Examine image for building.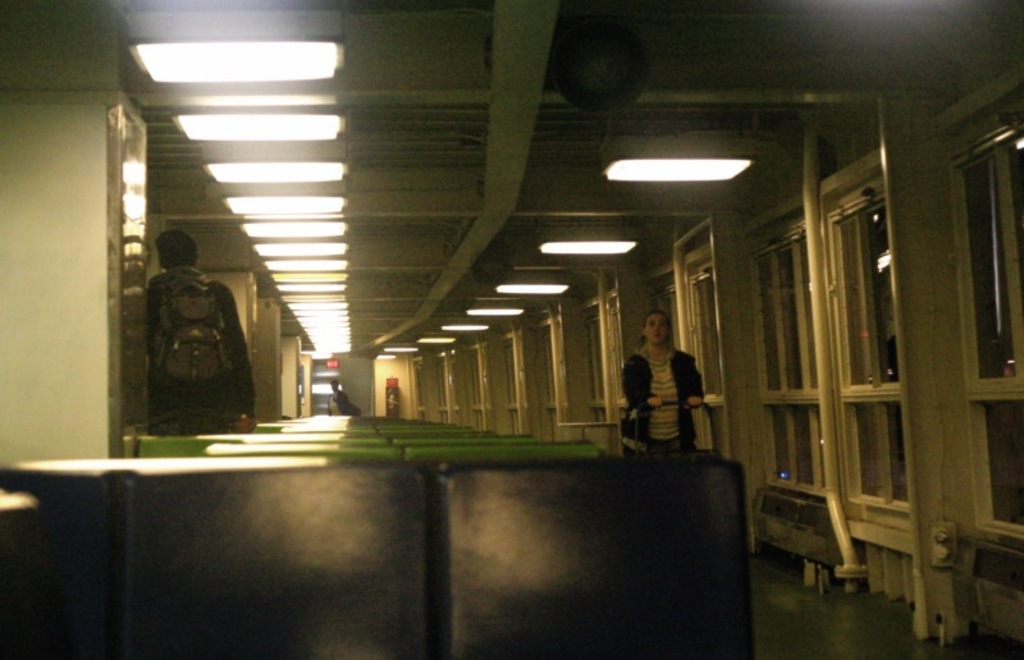
Examination result: crop(0, 0, 1023, 659).
